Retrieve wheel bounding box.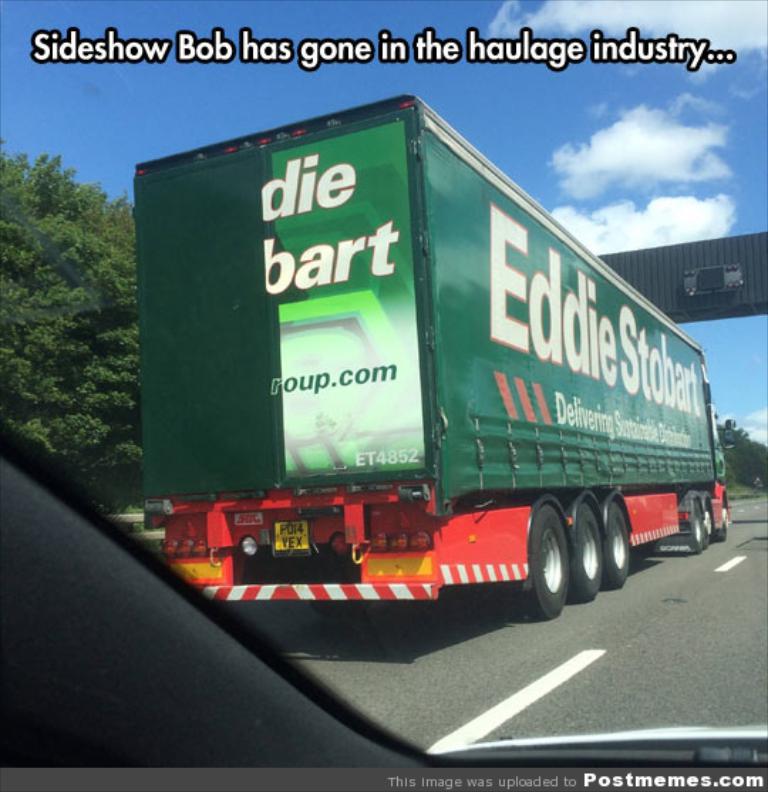
Bounding box: pyautogui.locateOnScreen(573, 501, 607, 600).
